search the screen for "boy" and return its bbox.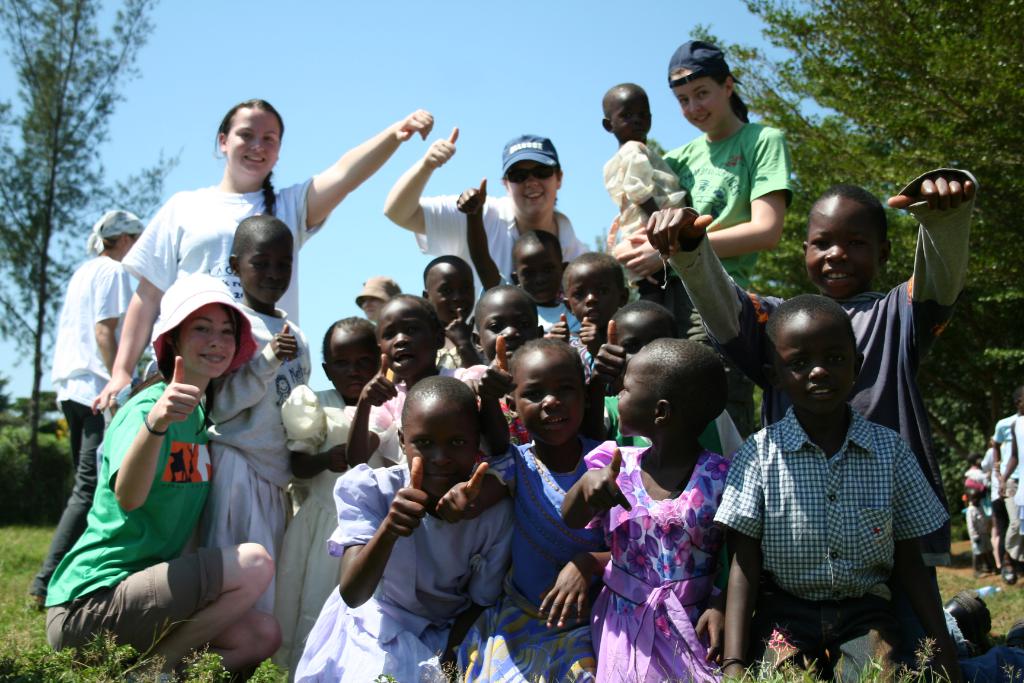
Found: BBox(424, 252, 485, 367).
